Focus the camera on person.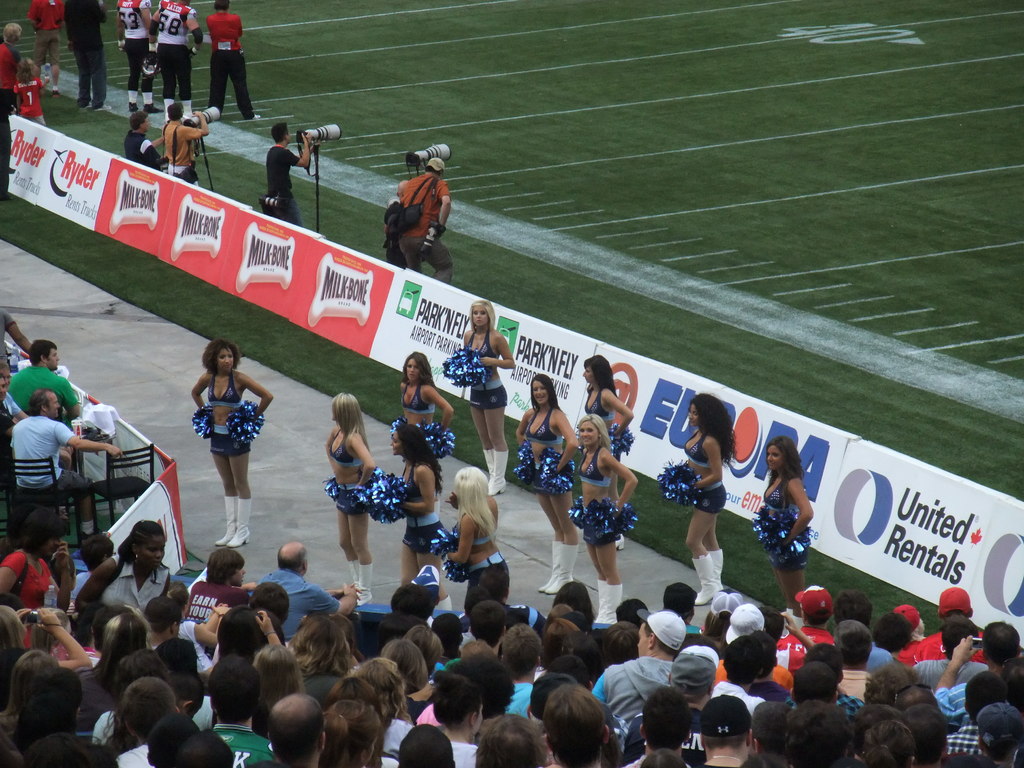
Focus region: left=358, top=584, right=438, bottom=656.
